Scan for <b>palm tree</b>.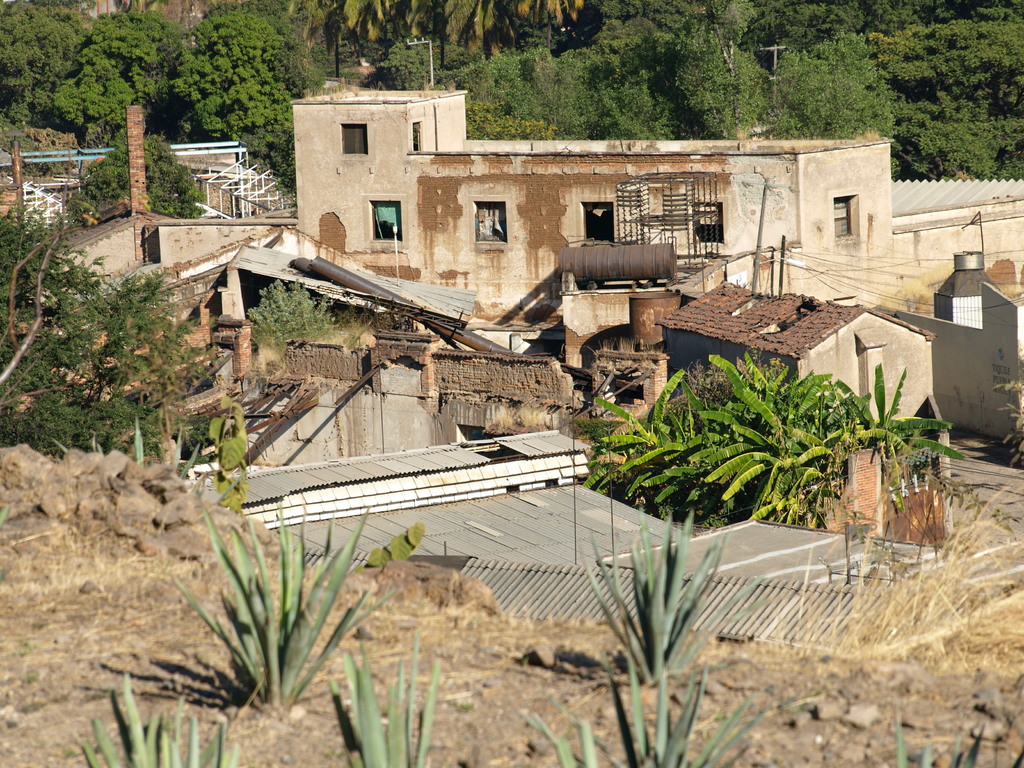
Scan result: locate(836, 369, 909, 462).
